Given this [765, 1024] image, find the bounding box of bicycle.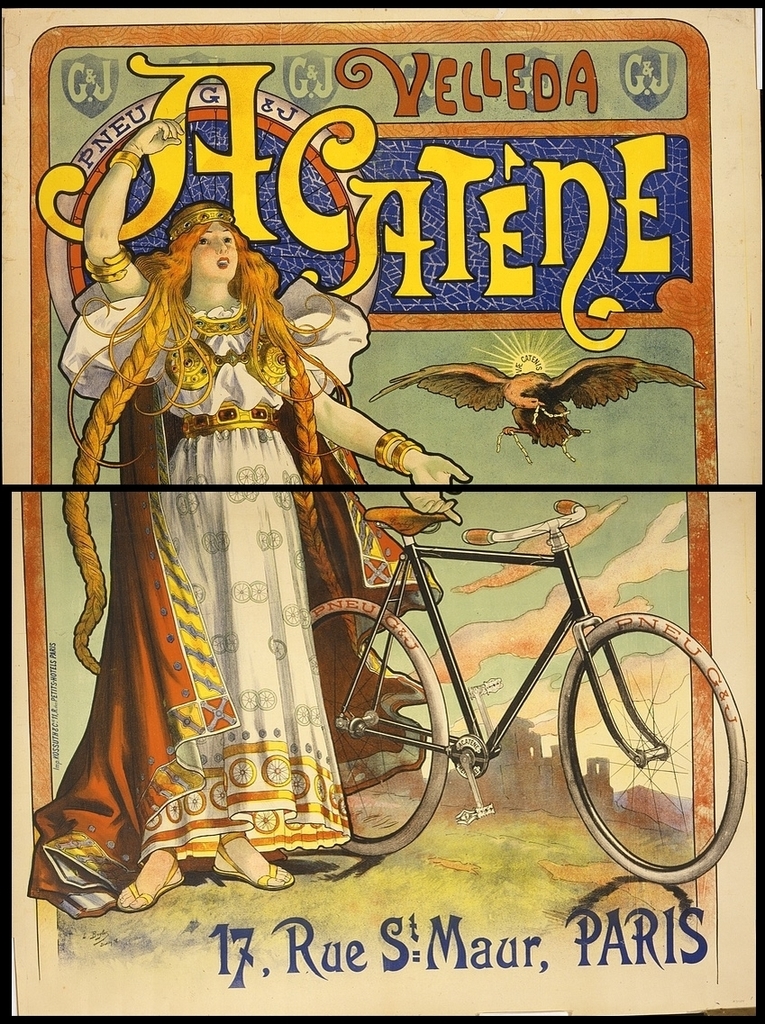
select_region(306, 506, 745, 885).
